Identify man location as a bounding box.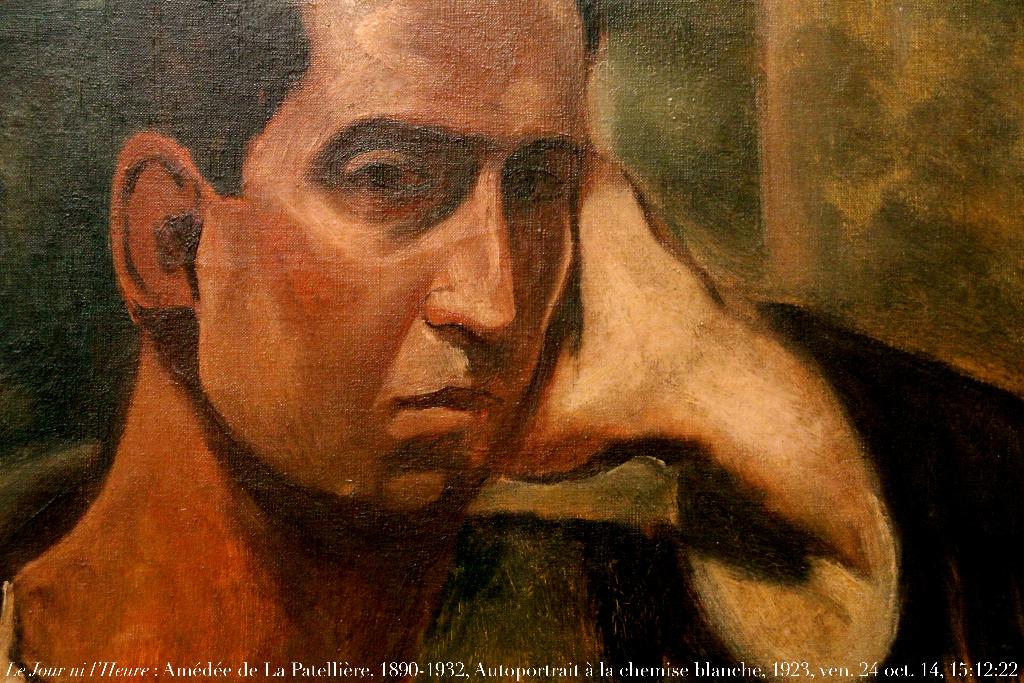
15, 19, 939, 667.
